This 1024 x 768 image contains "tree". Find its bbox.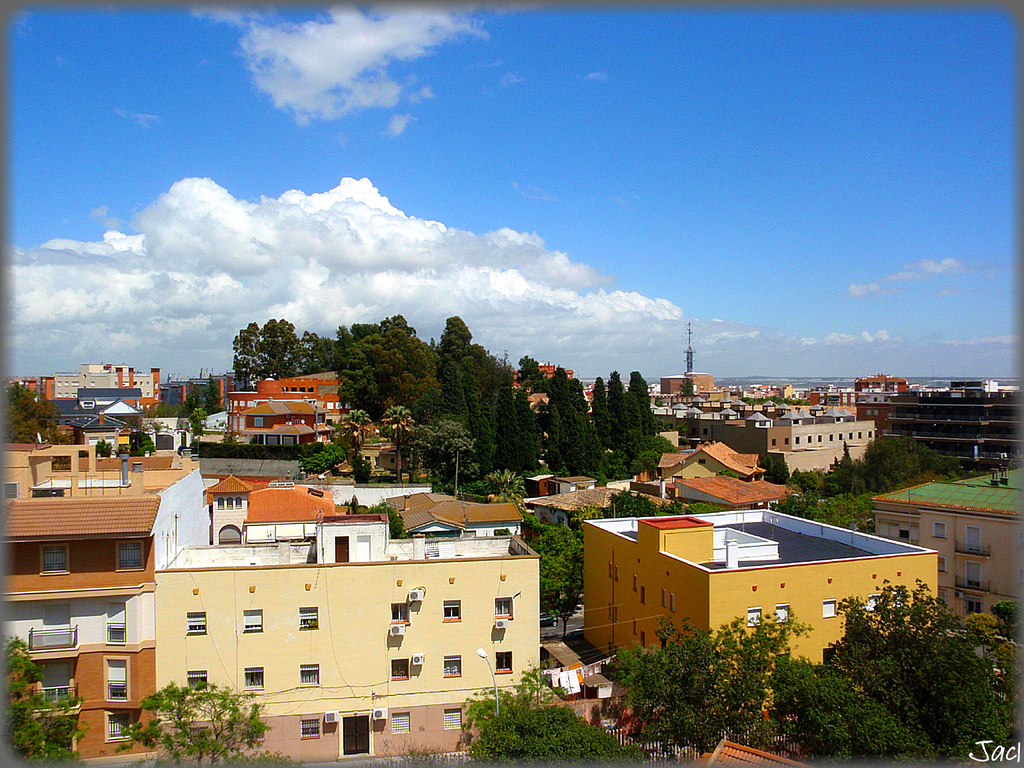
(x1=525, y1=516, x2=595, y2=623).
